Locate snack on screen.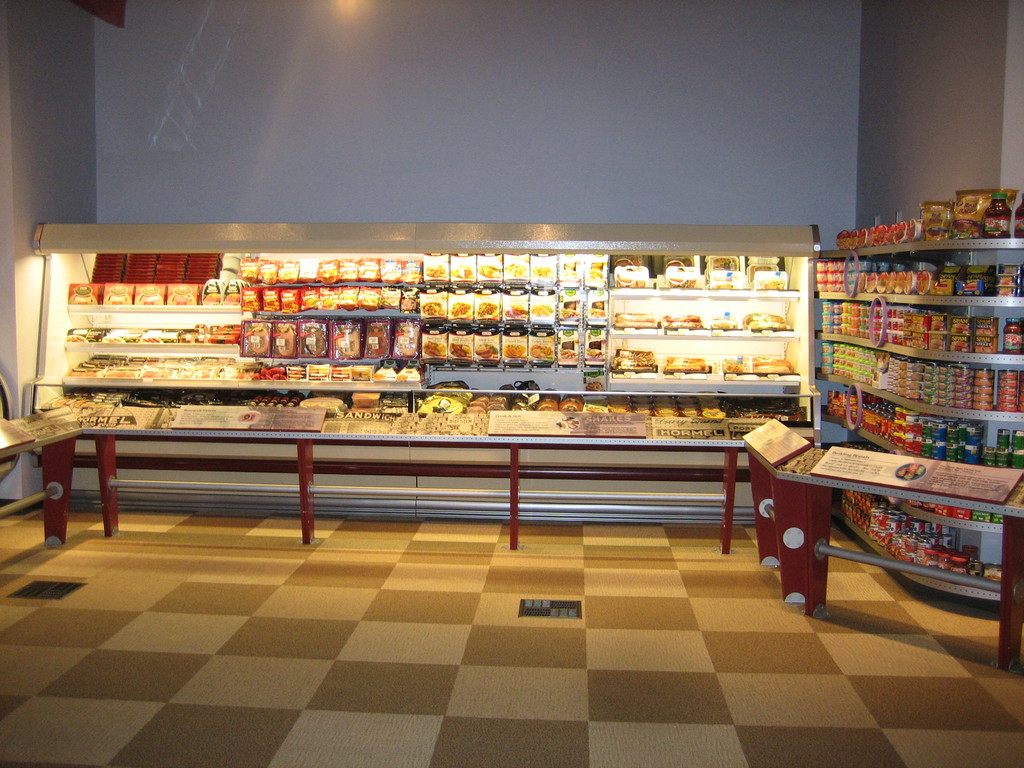
On screen at [668, 265, 698, 289].
